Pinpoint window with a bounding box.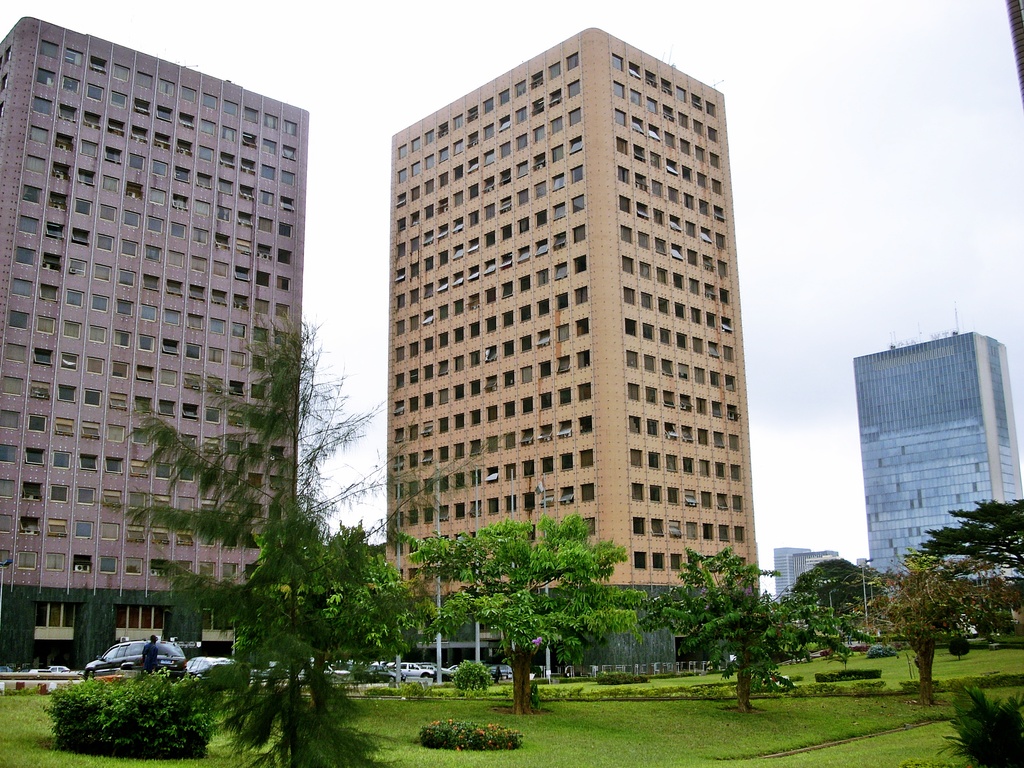
left=436, top=387, right=447, bottom=402.
